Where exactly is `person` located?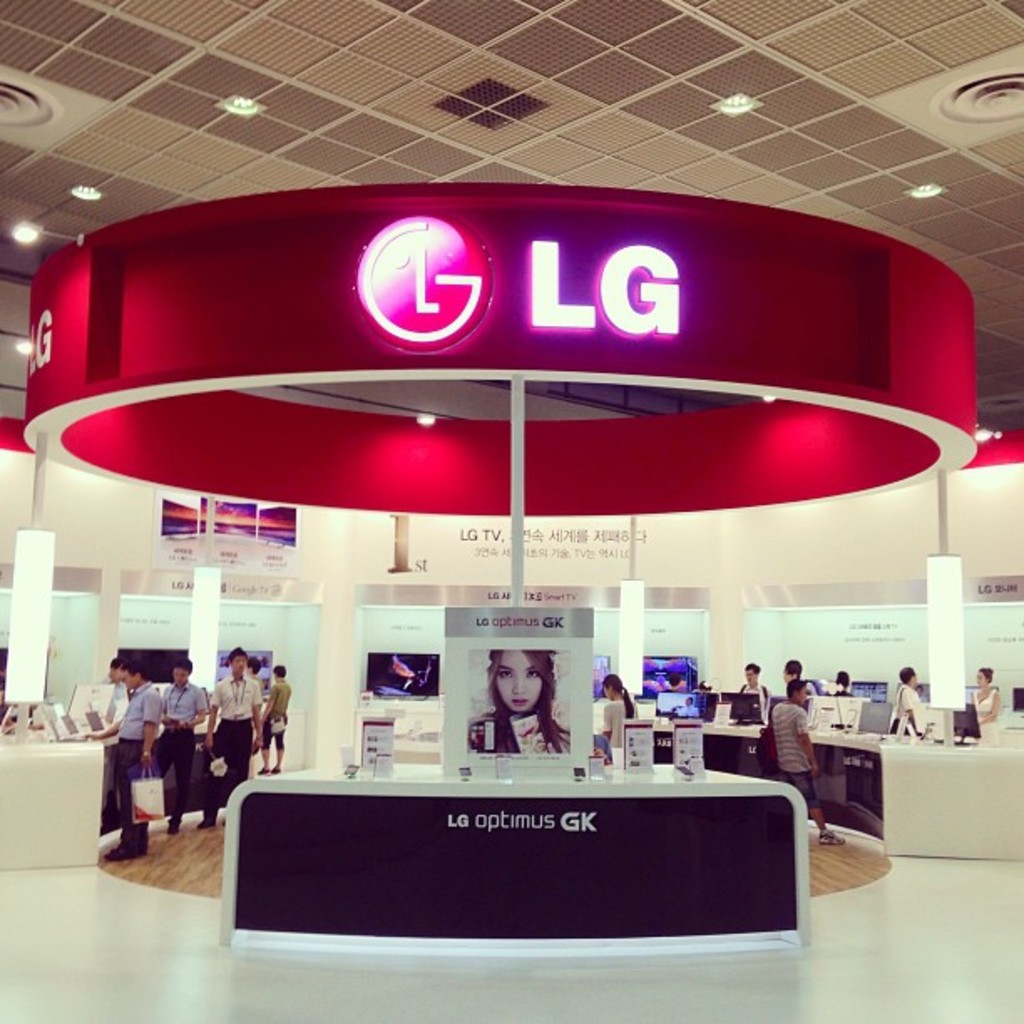
Its bounding box is <box>253,649,289,773</box>.
